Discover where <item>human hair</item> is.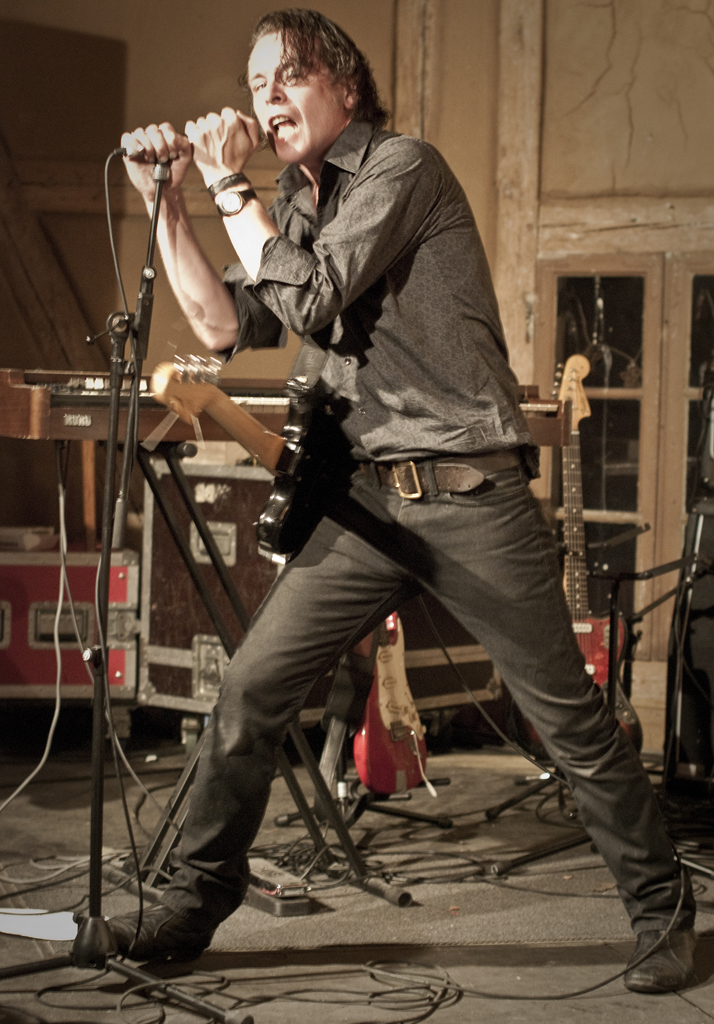
Discovered at bbox=[232, 15, 376, 146].
